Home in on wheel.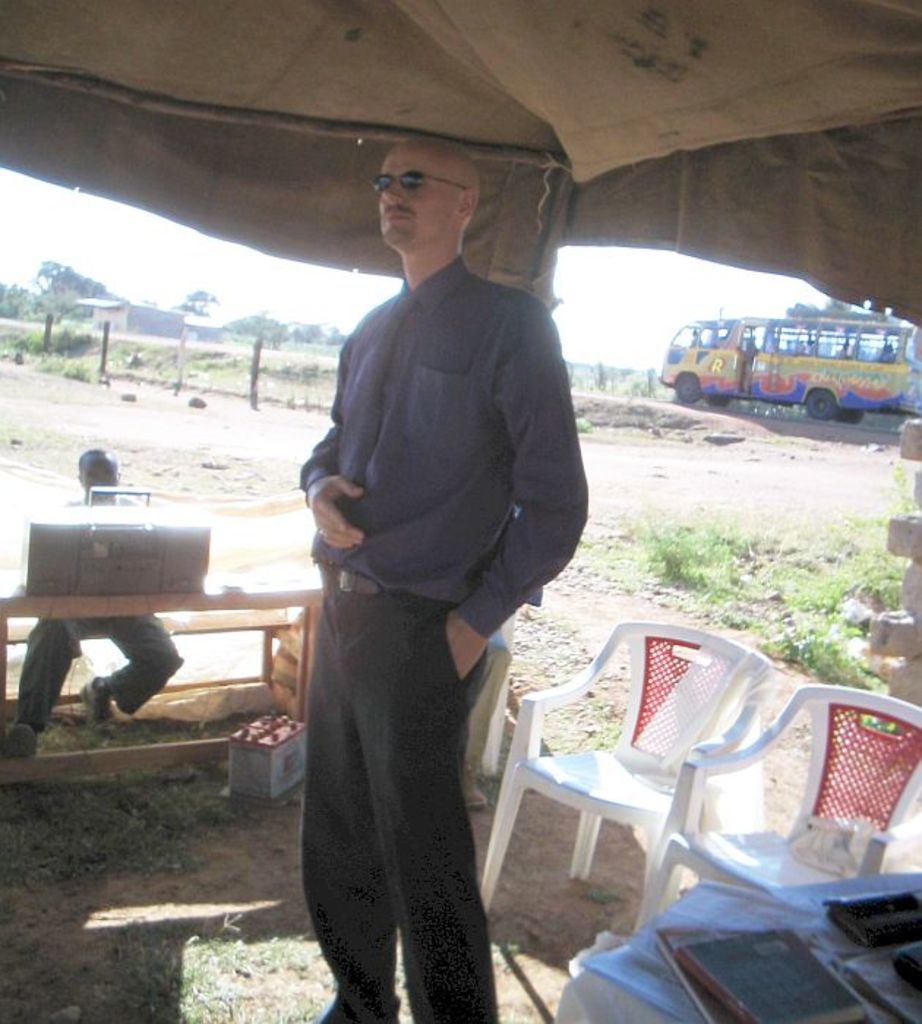
Homed in at l=799, t=392, r=840, b=417.
